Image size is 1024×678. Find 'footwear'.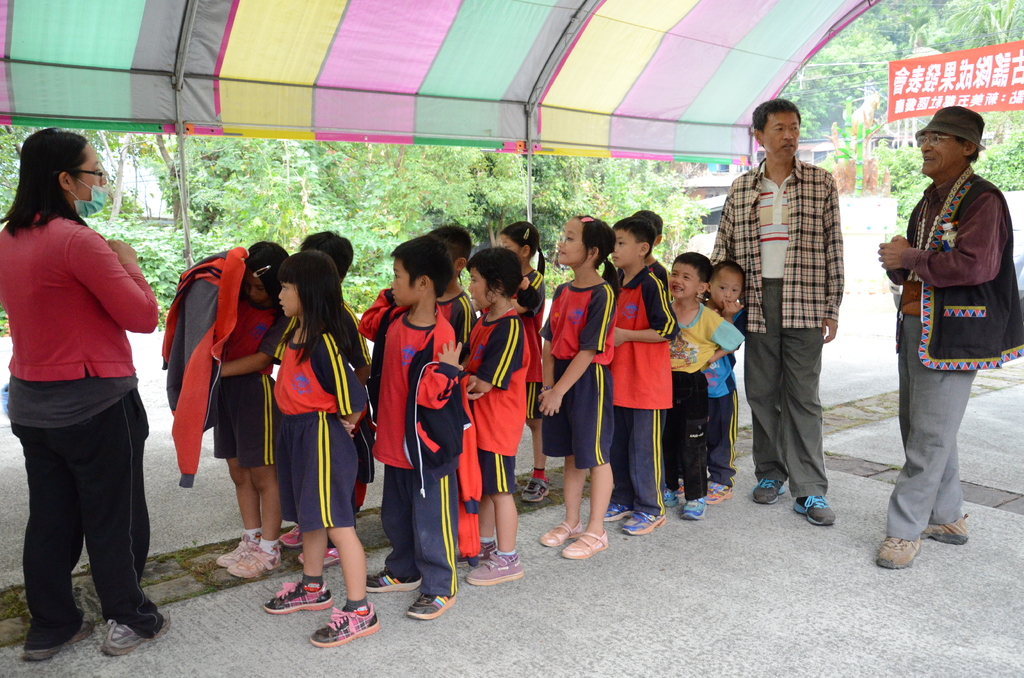
(558, 525, 615, 560).
